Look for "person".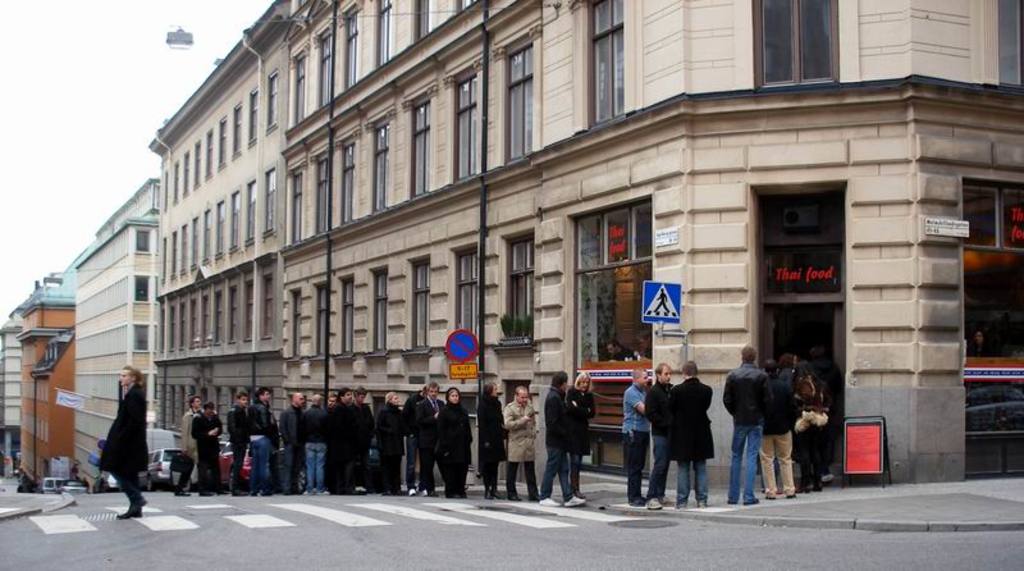
Found: {"left": 324, "top": 385, "right": 357, "bottom": 497}.
